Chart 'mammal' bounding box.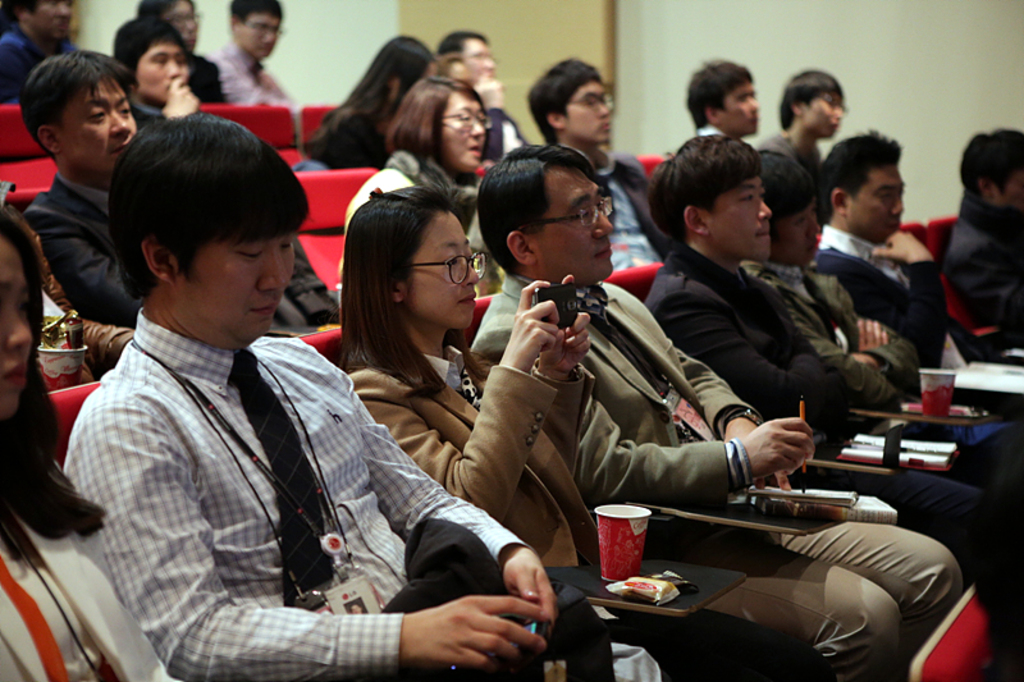
Charted: rect(0, 0, 83, 102).
